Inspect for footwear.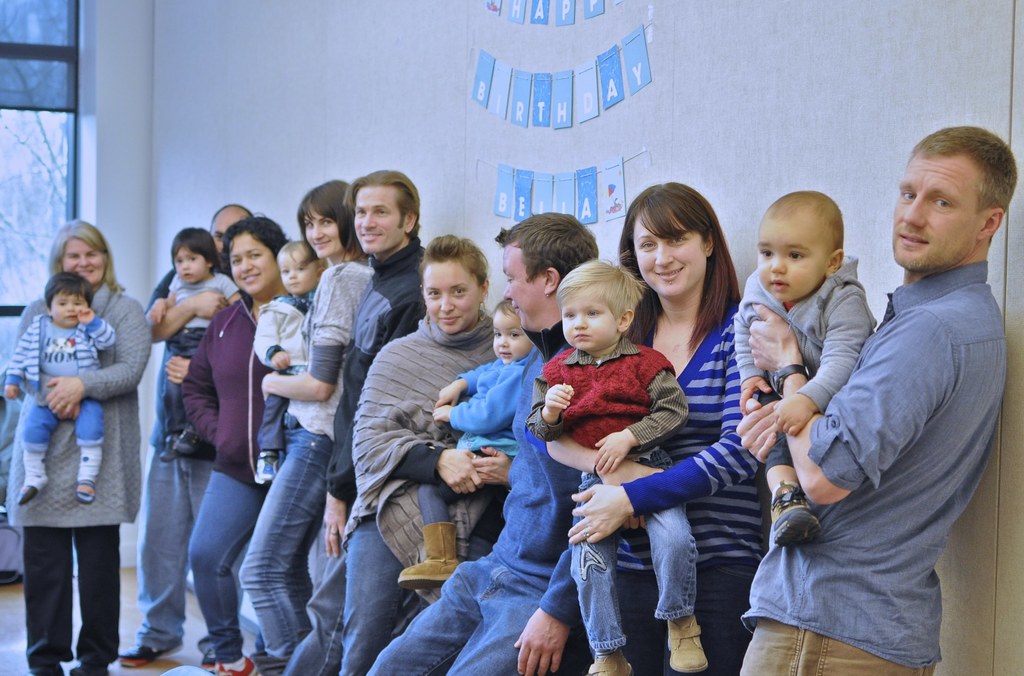
Inspection: box(669, 616, 707, 674).
